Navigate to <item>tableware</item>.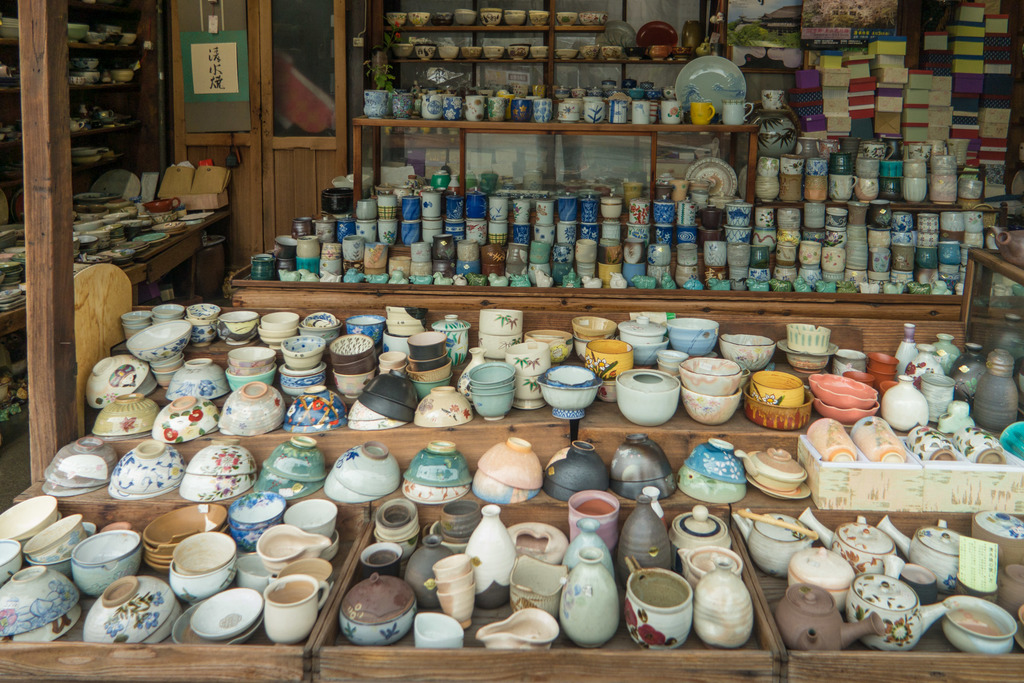
Navigation target: {"left": 557, "top": 222, "right": 575, "bottom": 247}.
